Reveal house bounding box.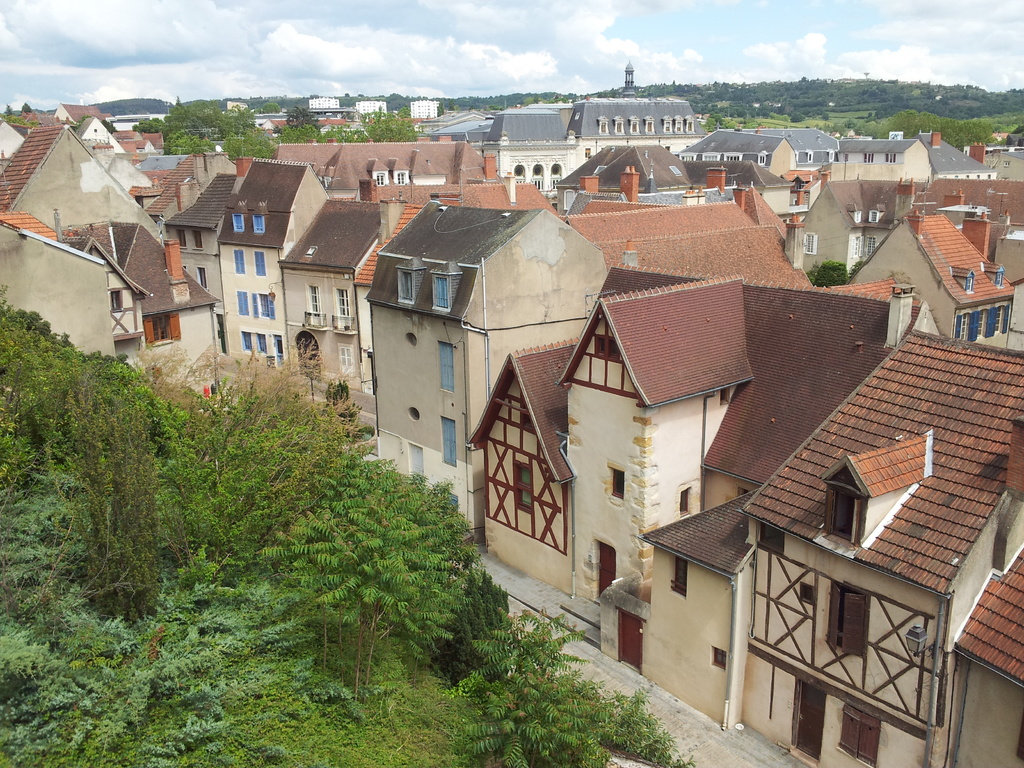
Revealed: crop(571, 300, 896, 739).
